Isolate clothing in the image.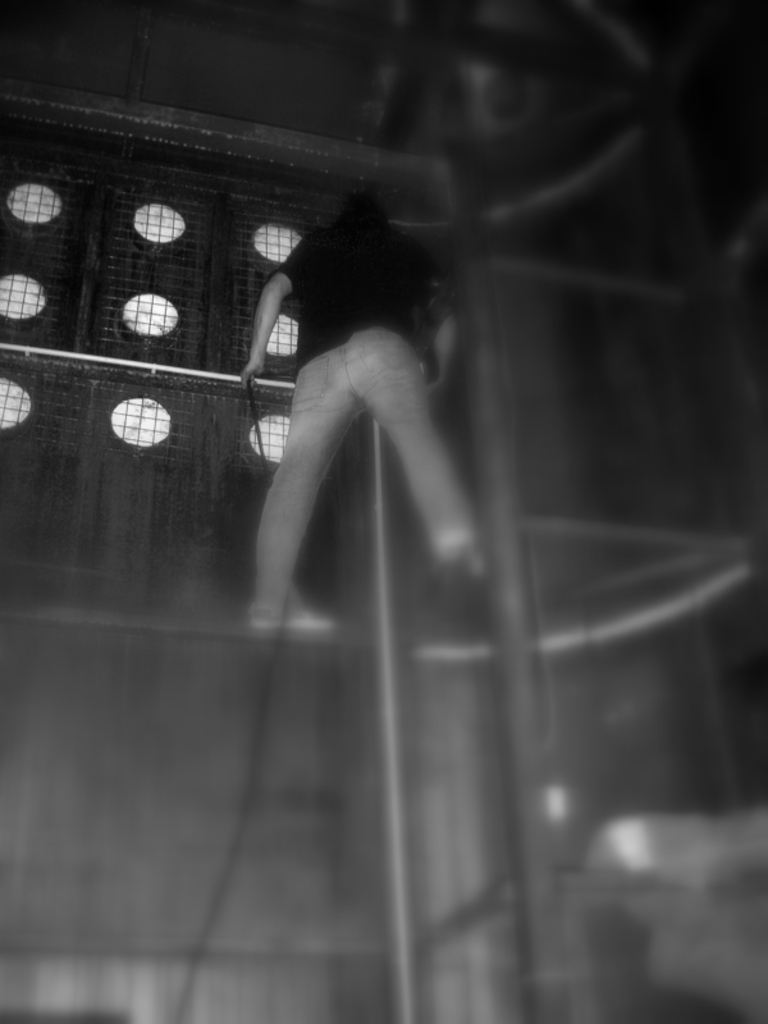
Isolated region: locate(266, 225, 421, 370).
